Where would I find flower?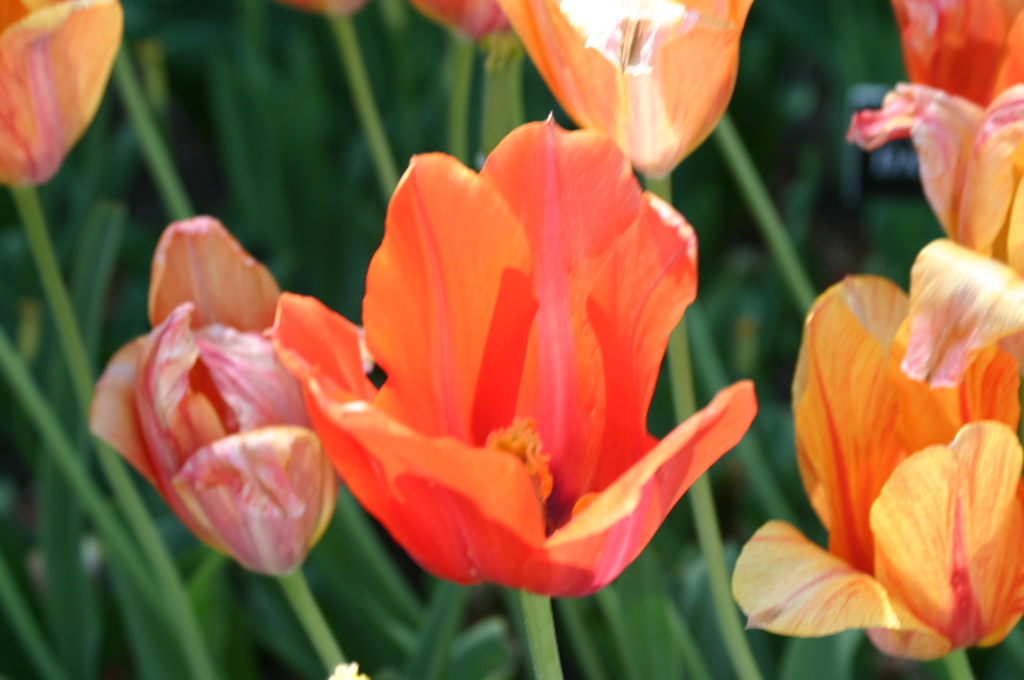
At [x1=451, y1=0, x2=750, y2=174].
